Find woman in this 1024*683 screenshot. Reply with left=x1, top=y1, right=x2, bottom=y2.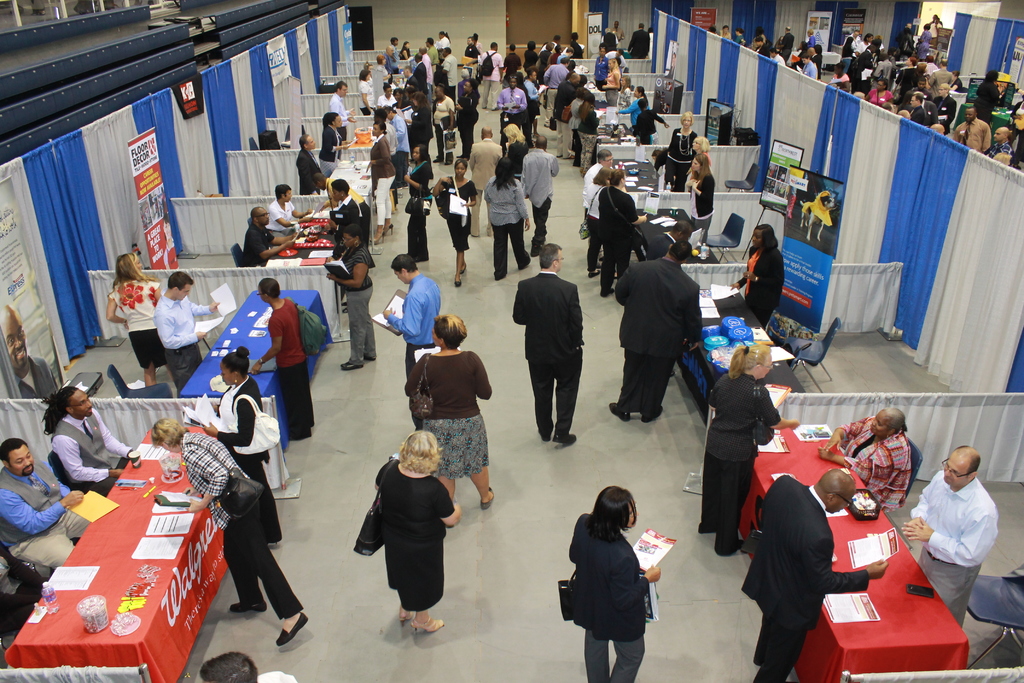
left=816, top=401, right=918, bottom=511.
